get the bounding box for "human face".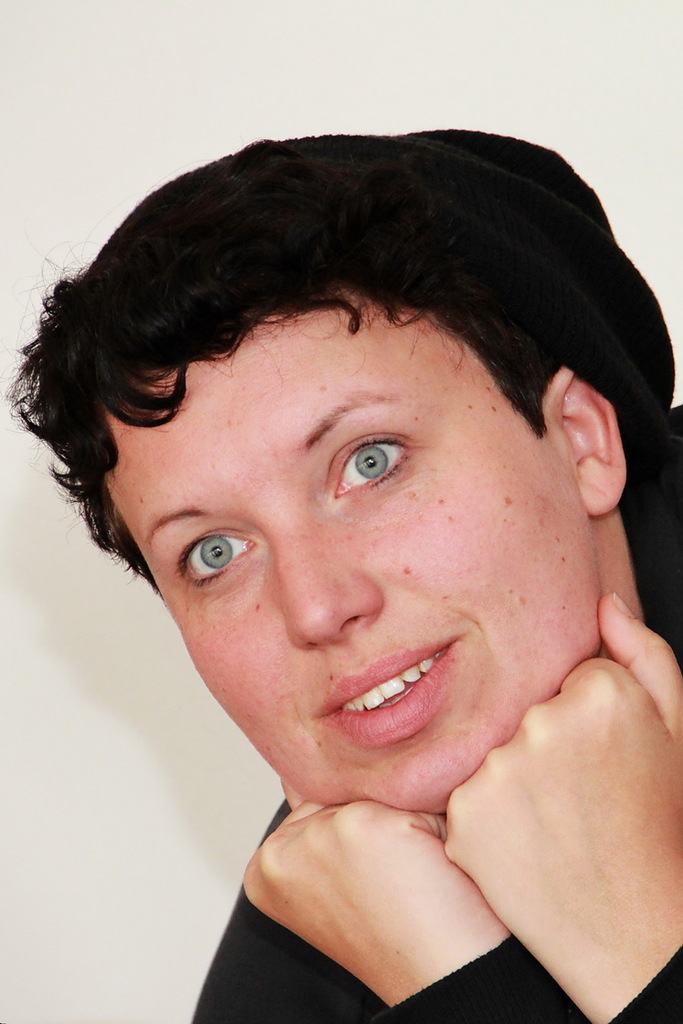
Rect(98, 304, 603, 815).
